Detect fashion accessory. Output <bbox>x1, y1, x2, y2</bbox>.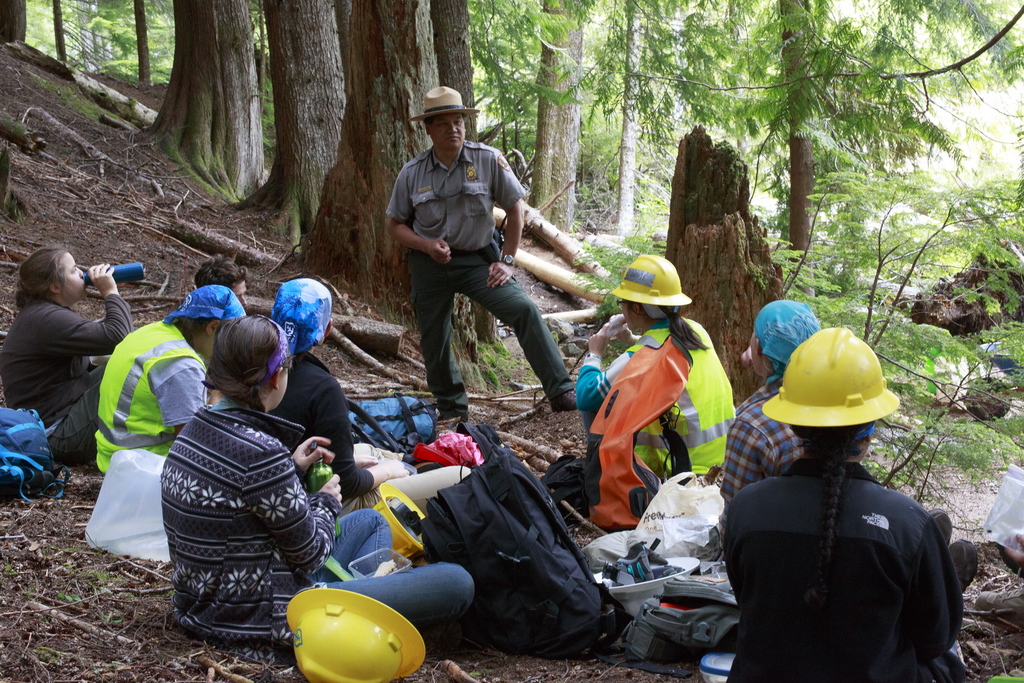
<bbox>438, 414, 469, 421</bbox>.
